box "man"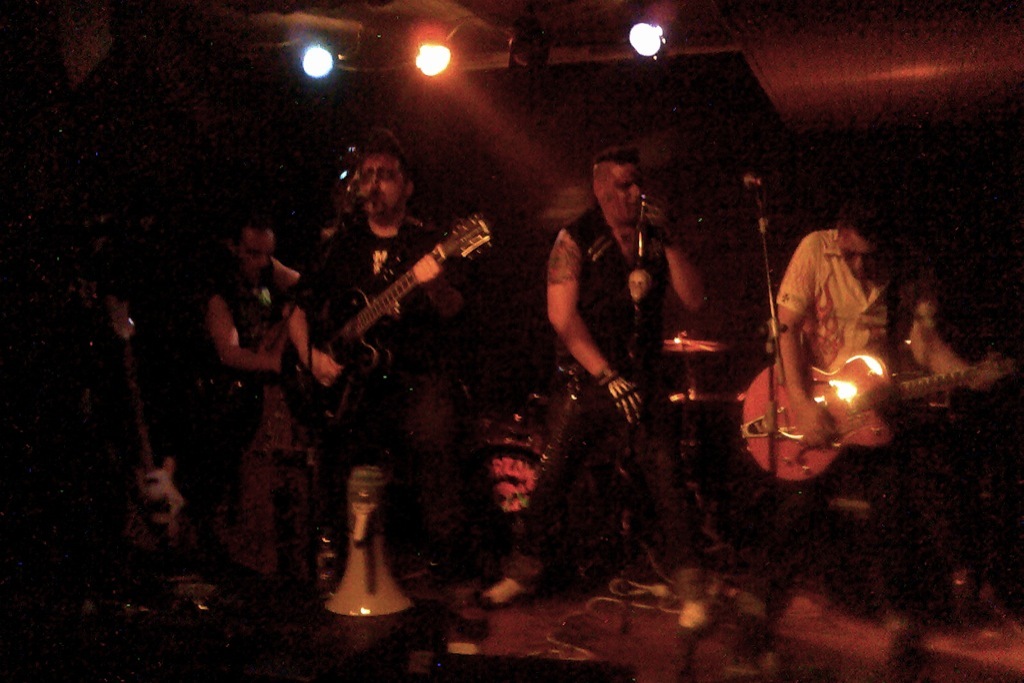
box(527, 136, 699, 529)
